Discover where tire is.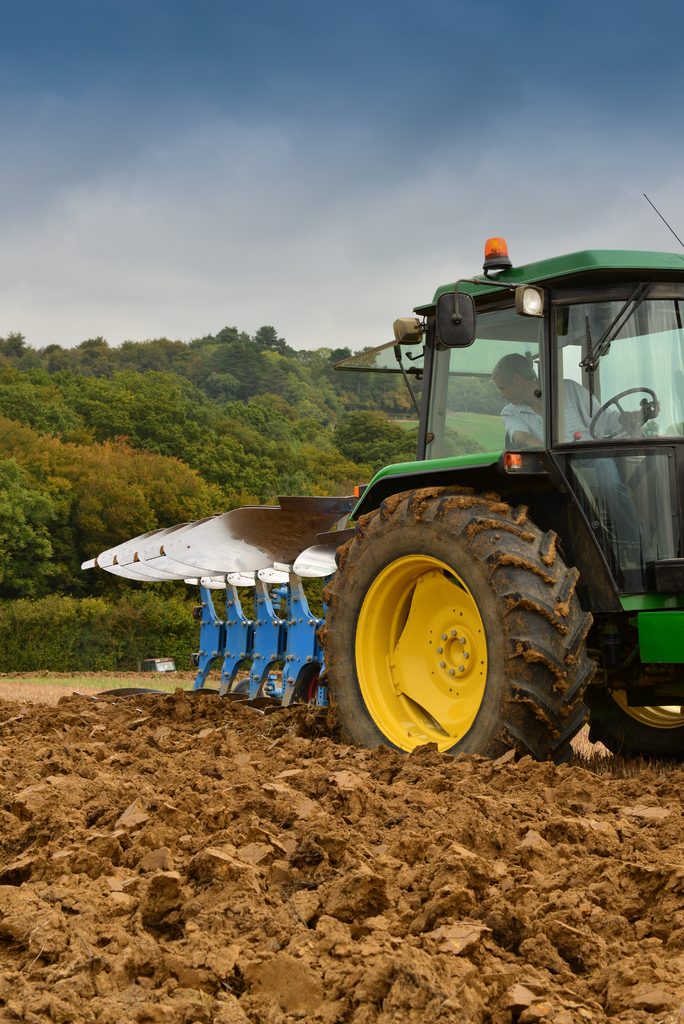
Discovered at bbox=(585, 692, 683, 760).
